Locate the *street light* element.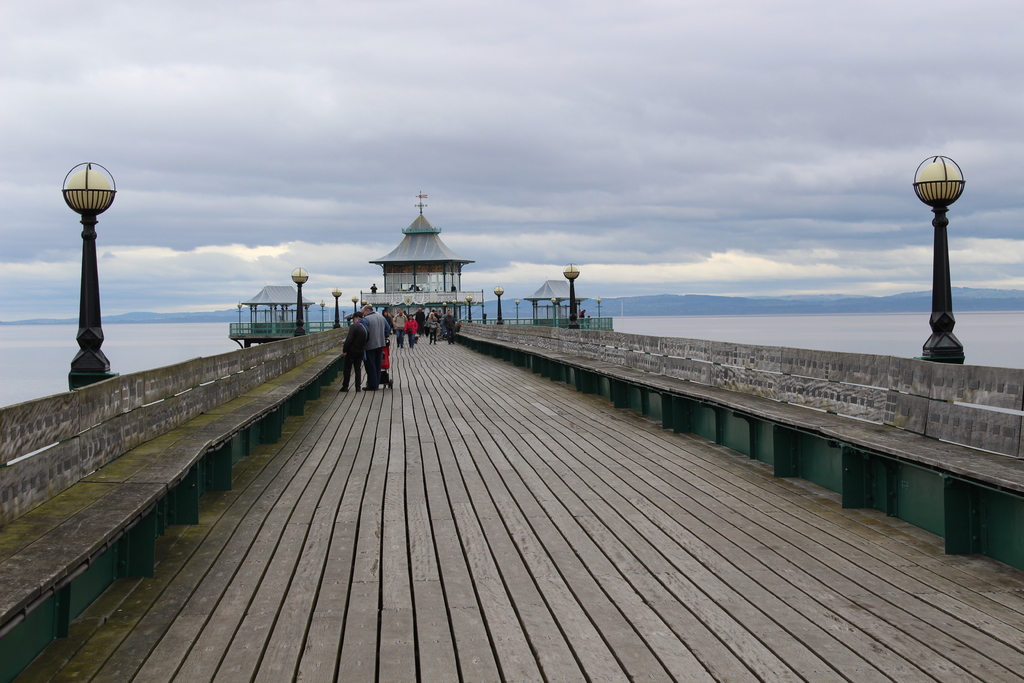
Element bbox: 562:262:581:329.
